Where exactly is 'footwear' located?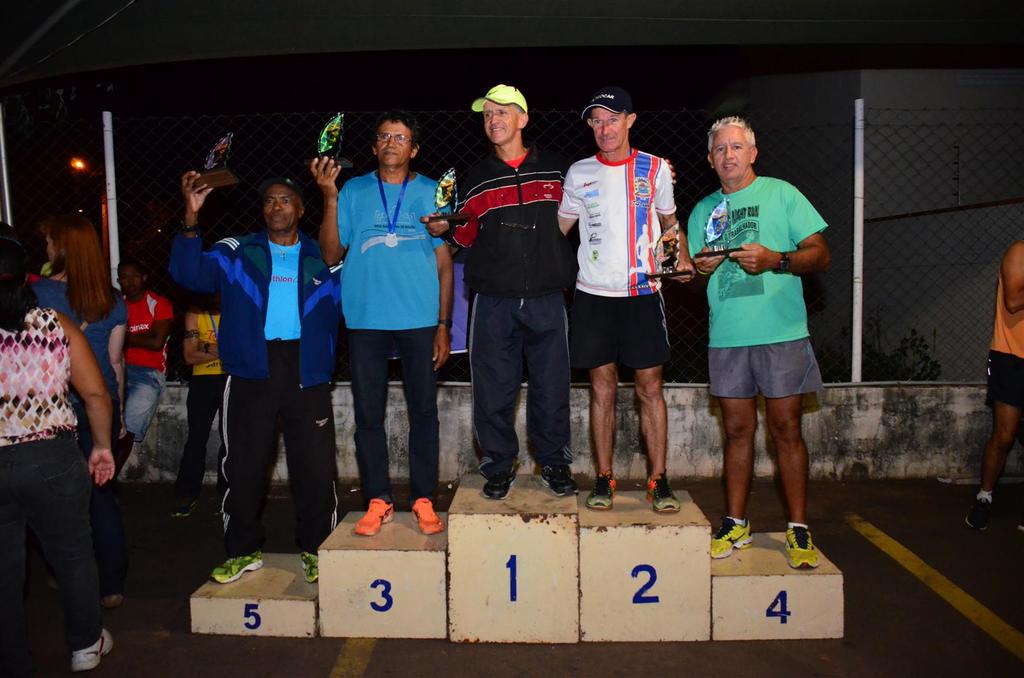
Its bounding box is (x1=212, y1=551, x2=266, y2=580).
